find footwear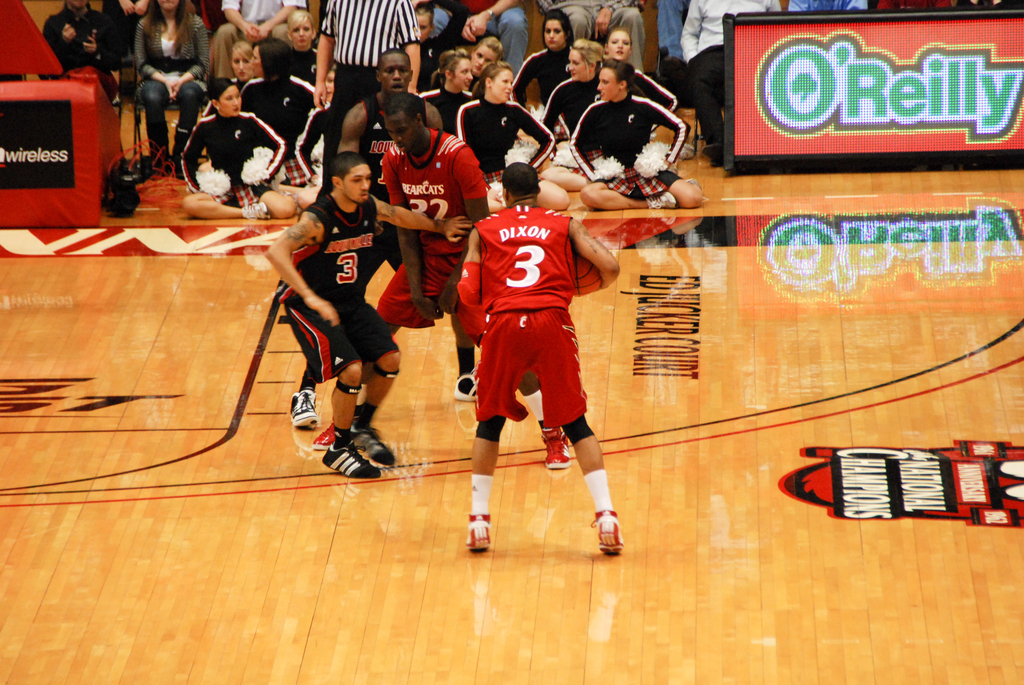
<box>674,146,699,160</box>
